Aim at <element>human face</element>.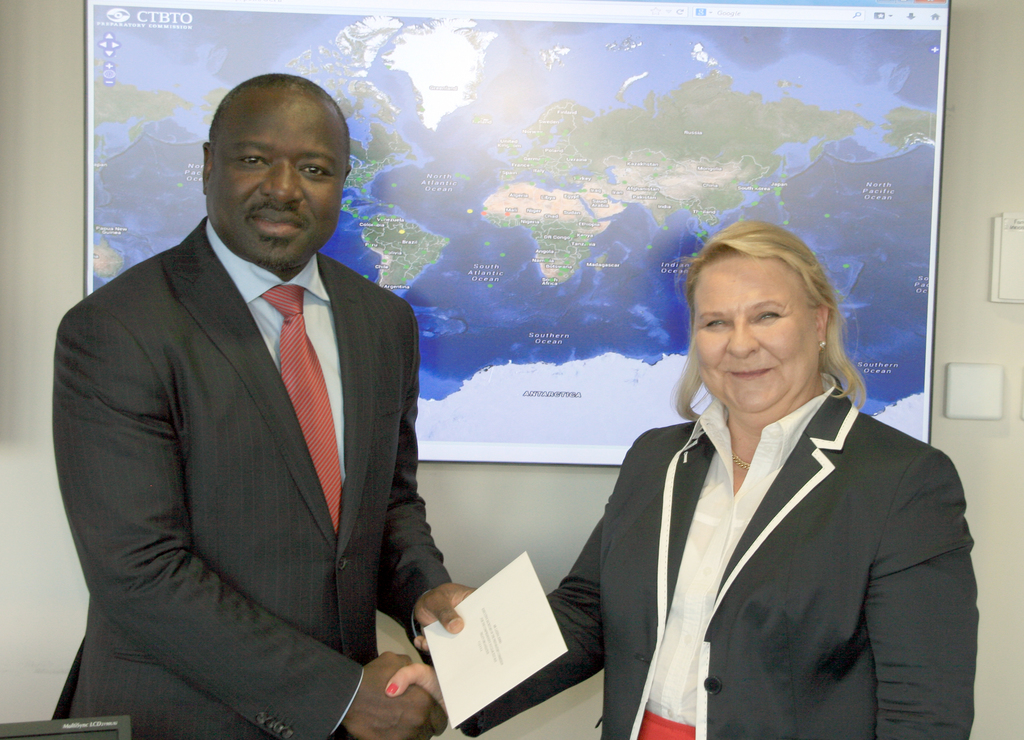
Aimed at (203,90,350,263).
